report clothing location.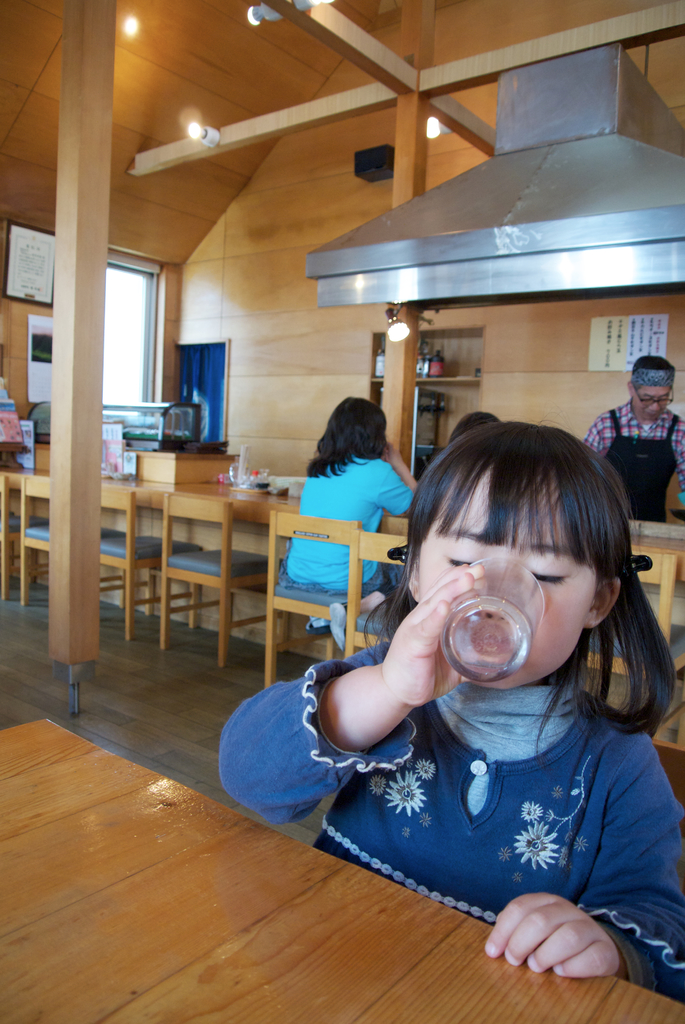
Report: [x1=232, y1=598, x2=684, y2=919].
